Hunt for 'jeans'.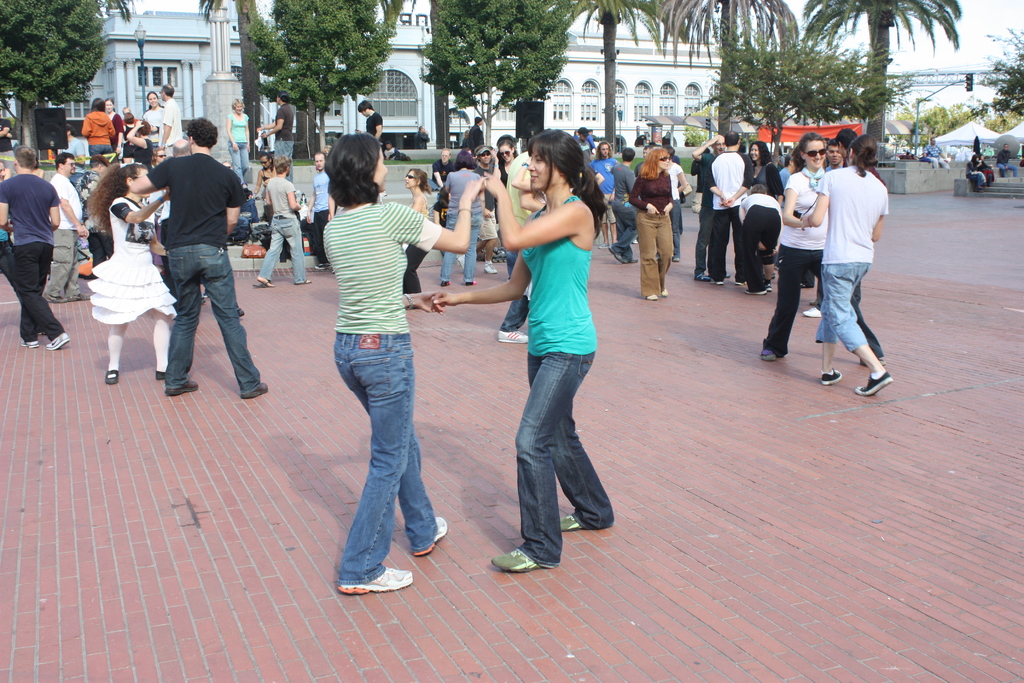
Hunted down at x1=765 y1=245 x2=826 y2=350.
